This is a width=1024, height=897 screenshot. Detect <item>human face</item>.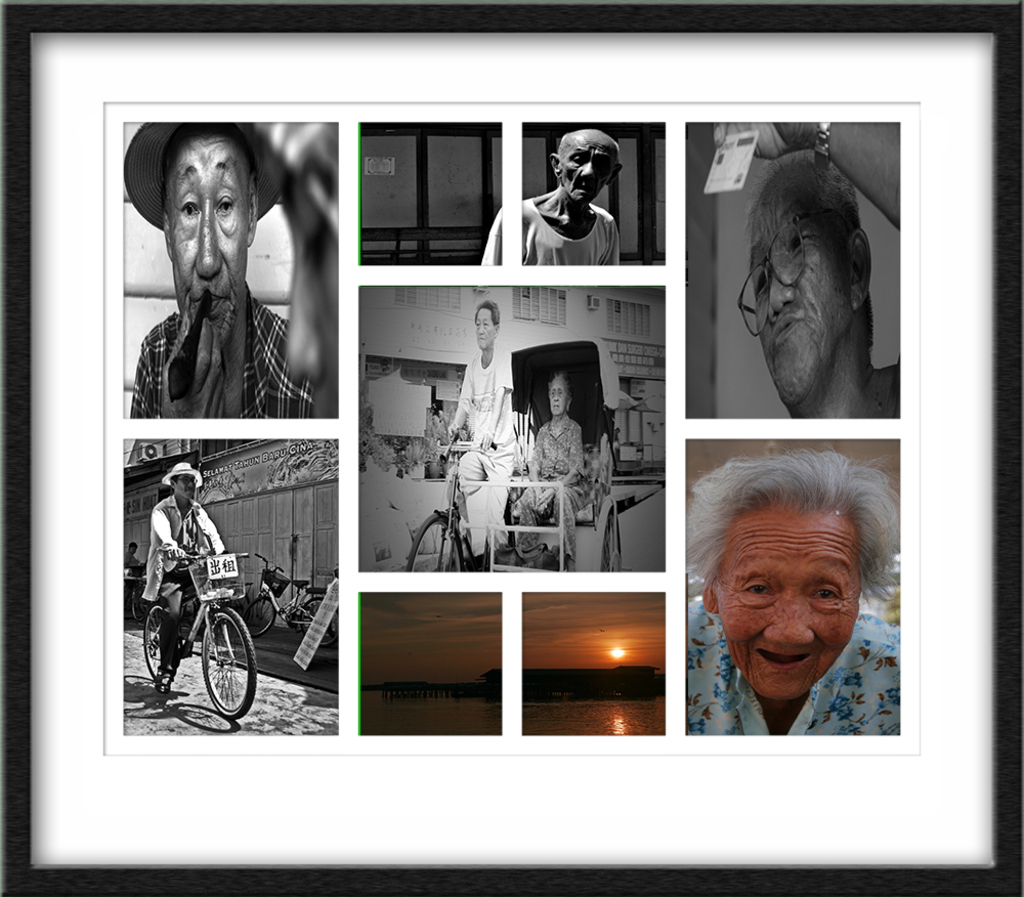
[left=749, top=182, right=856, bottom=396].
